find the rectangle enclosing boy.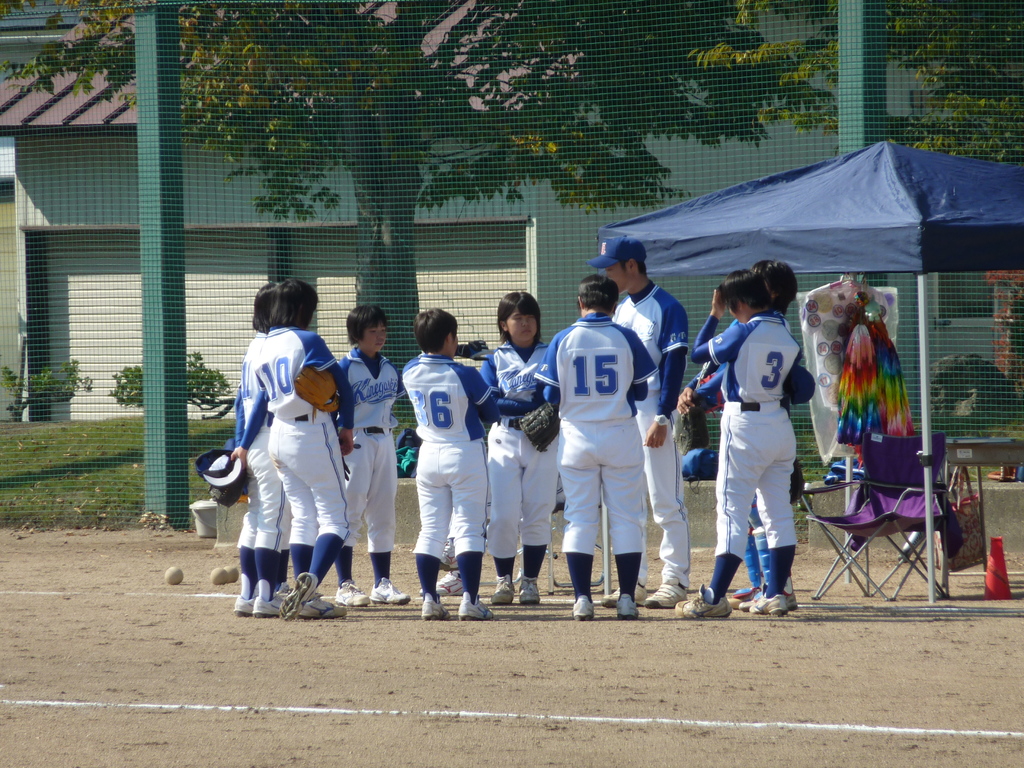
box(400, 306, 499, 621).
